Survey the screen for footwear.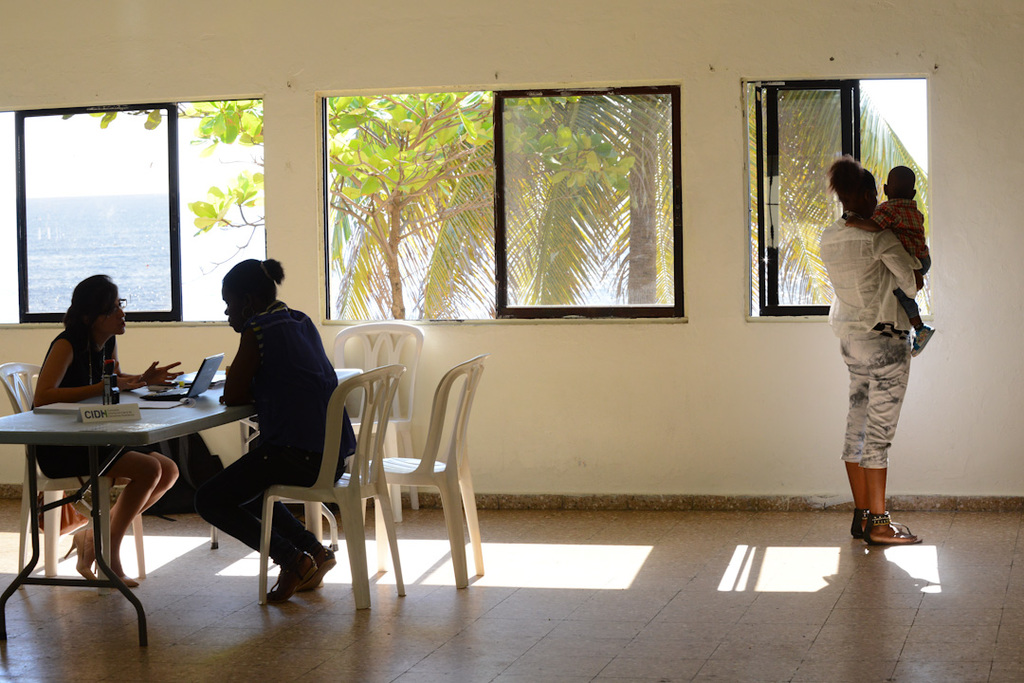
Survey found: (left=293, top=541, right=334, bottom=594).
